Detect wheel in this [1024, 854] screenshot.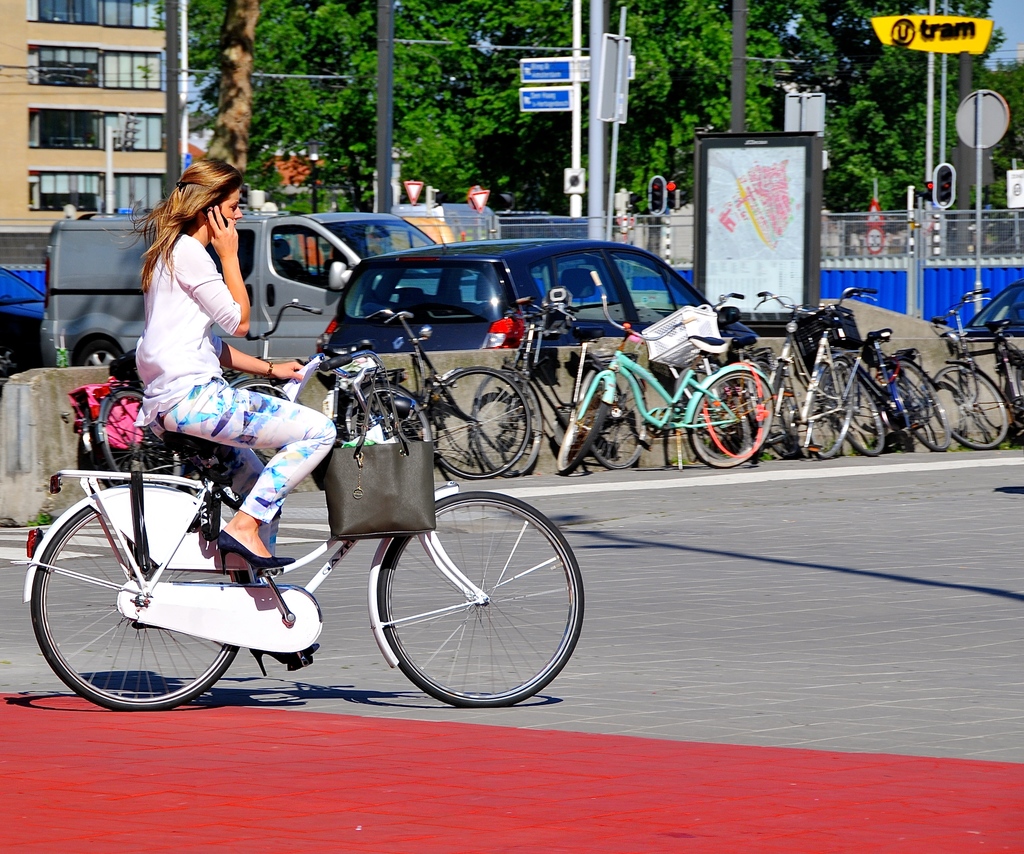
Detection: 469, 367, 548, 478.
